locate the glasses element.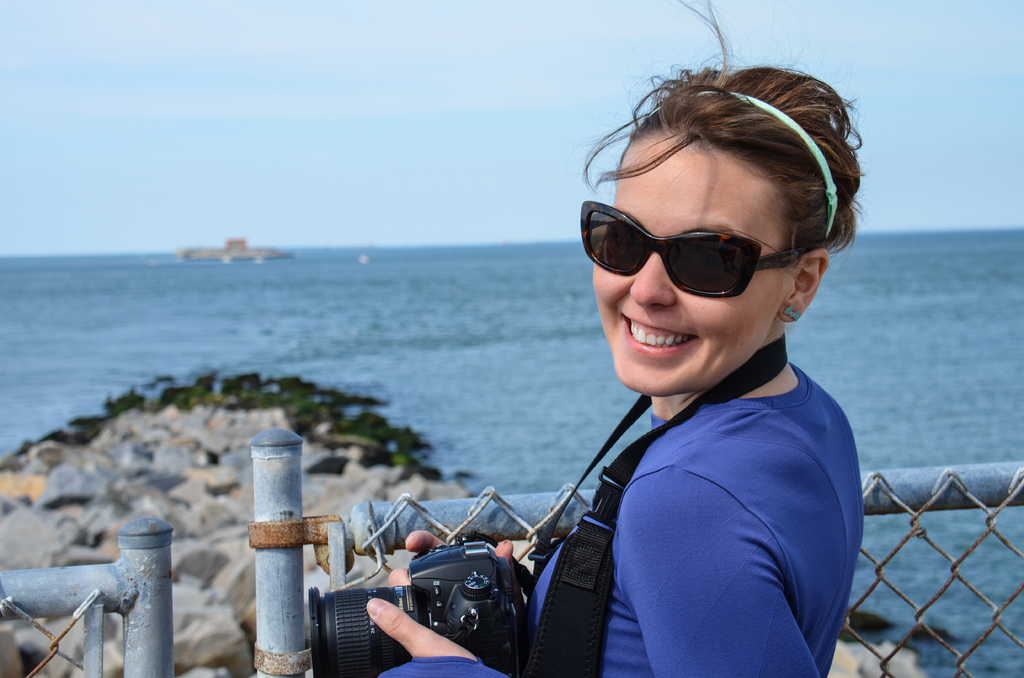
Element bbox: 575/200/836/298.
